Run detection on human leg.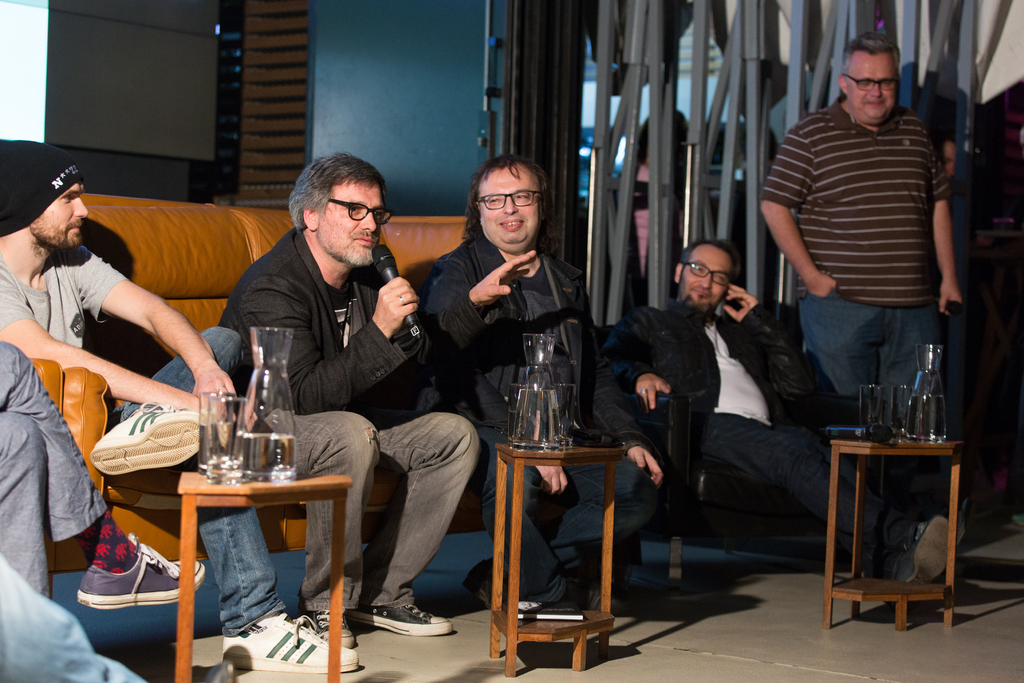
Result: (92,327,360,671).
